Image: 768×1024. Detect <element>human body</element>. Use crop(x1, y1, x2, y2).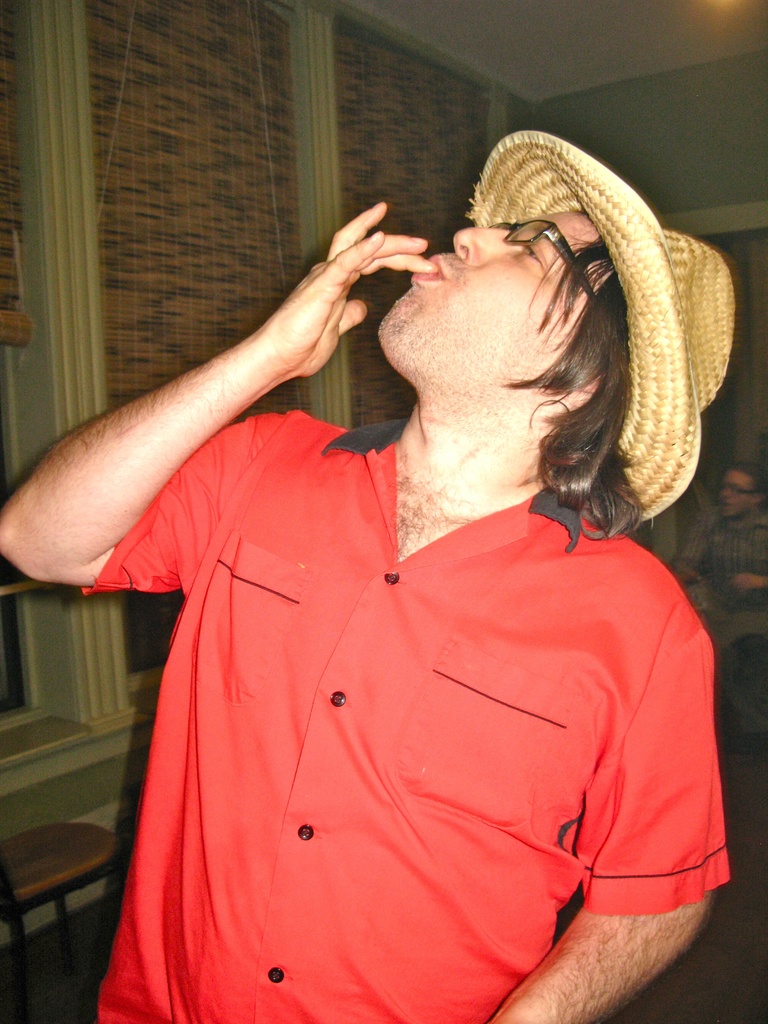
crop(64, 156, 719, 1023).
